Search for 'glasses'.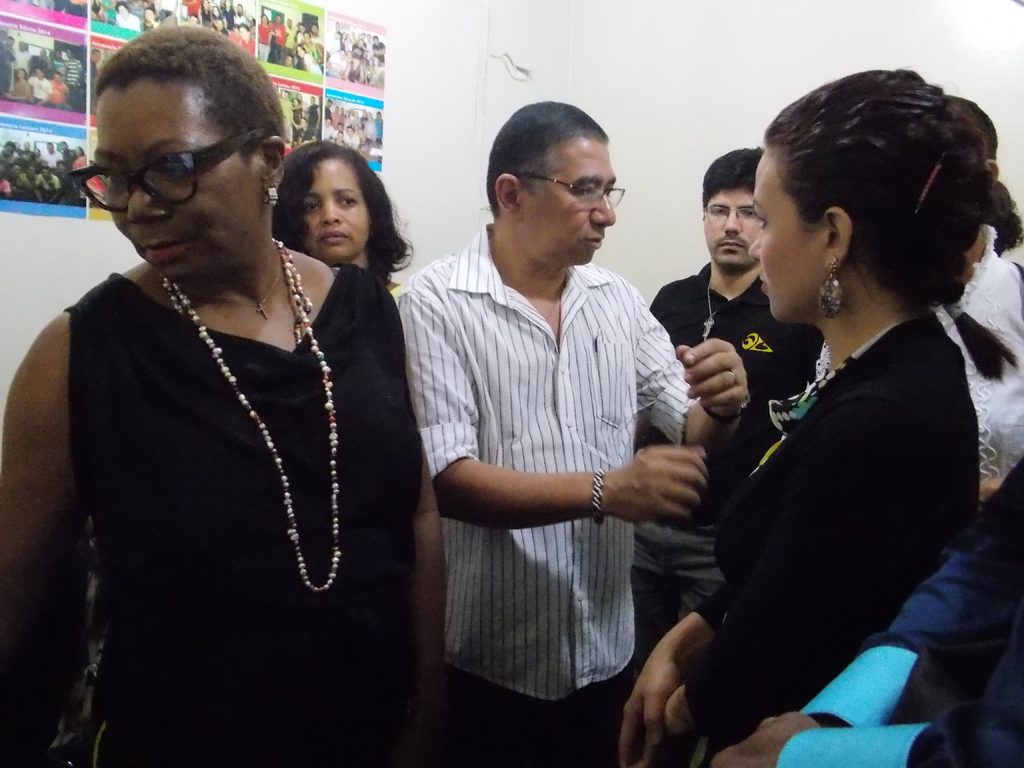
Found at x1=515, y1=175, x2=627, y2=205.
